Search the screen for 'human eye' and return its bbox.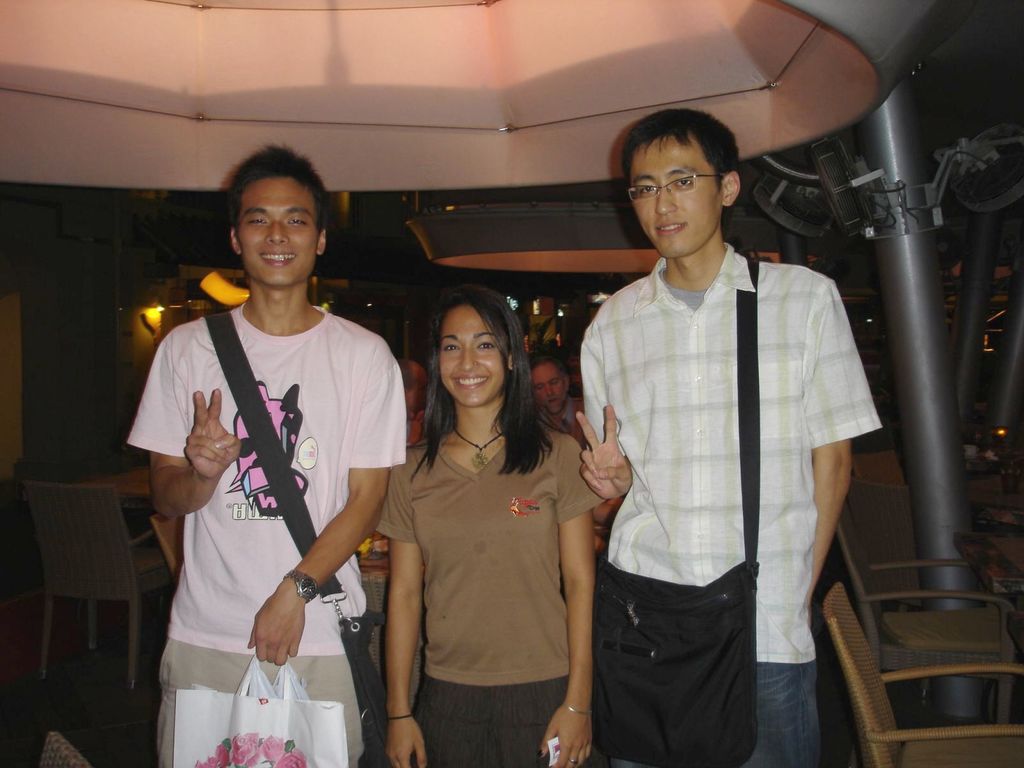
Found: detection(244, 214, 269, 226).
